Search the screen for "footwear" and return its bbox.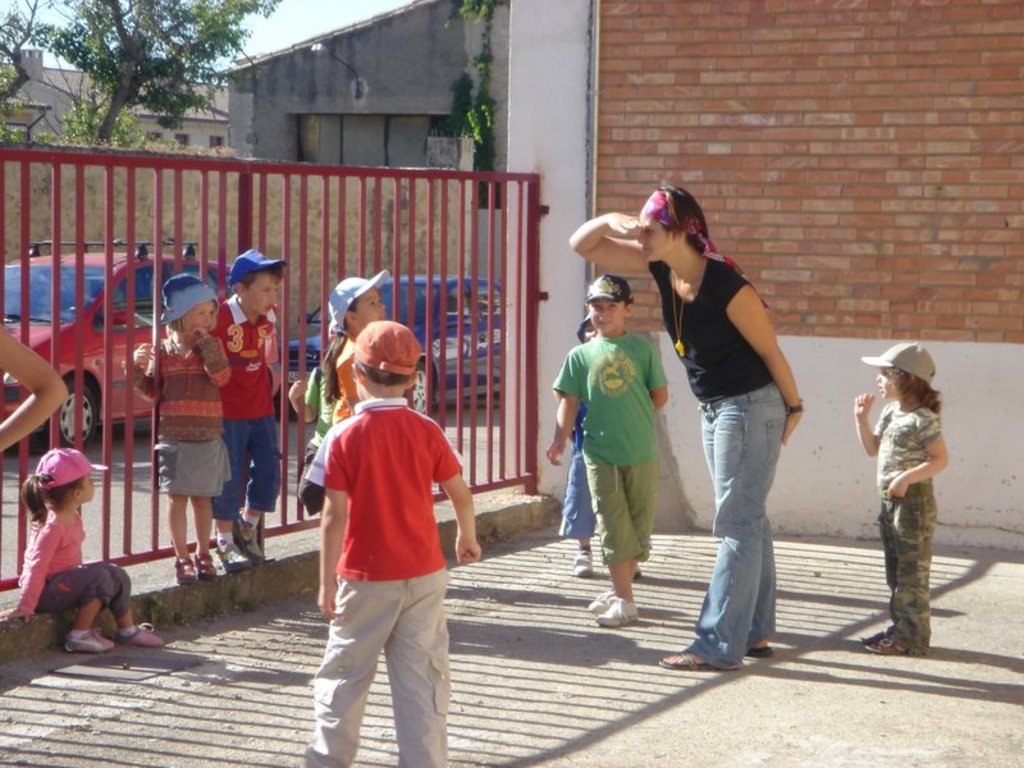
Found: region(170, 554, 197, 586).
